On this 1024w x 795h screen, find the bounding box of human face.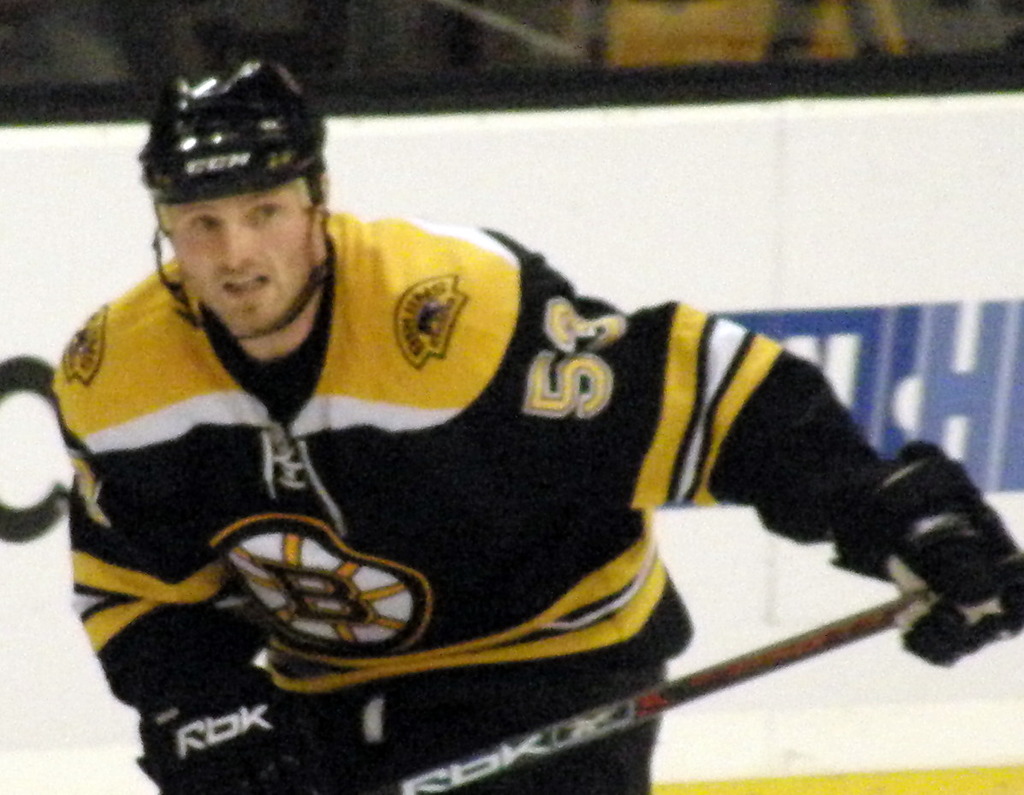
Bounding box: detection(182, 190, 312, 332).
